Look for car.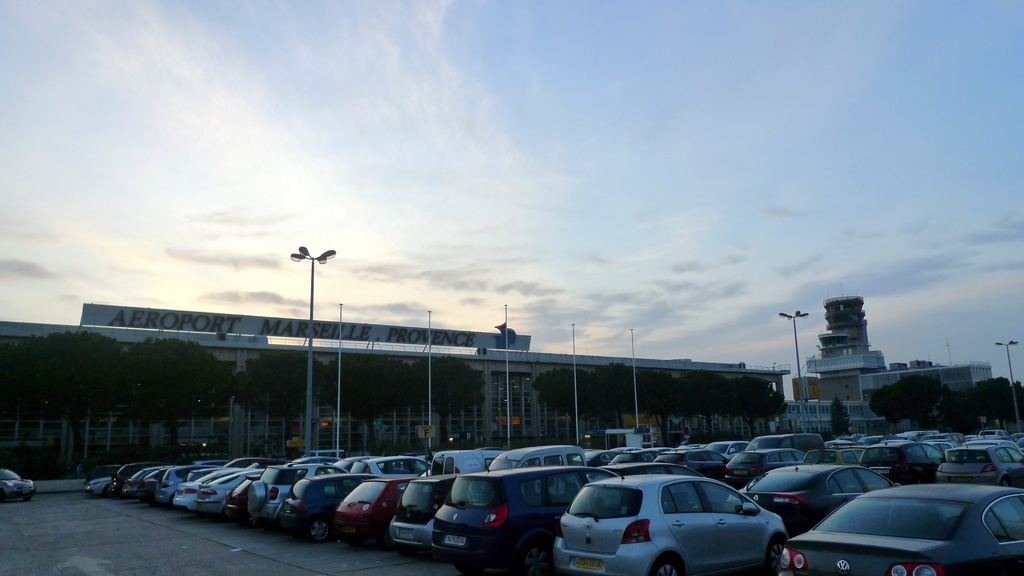
Found: (x1=540, y1=471, x2=802, y2=570).
